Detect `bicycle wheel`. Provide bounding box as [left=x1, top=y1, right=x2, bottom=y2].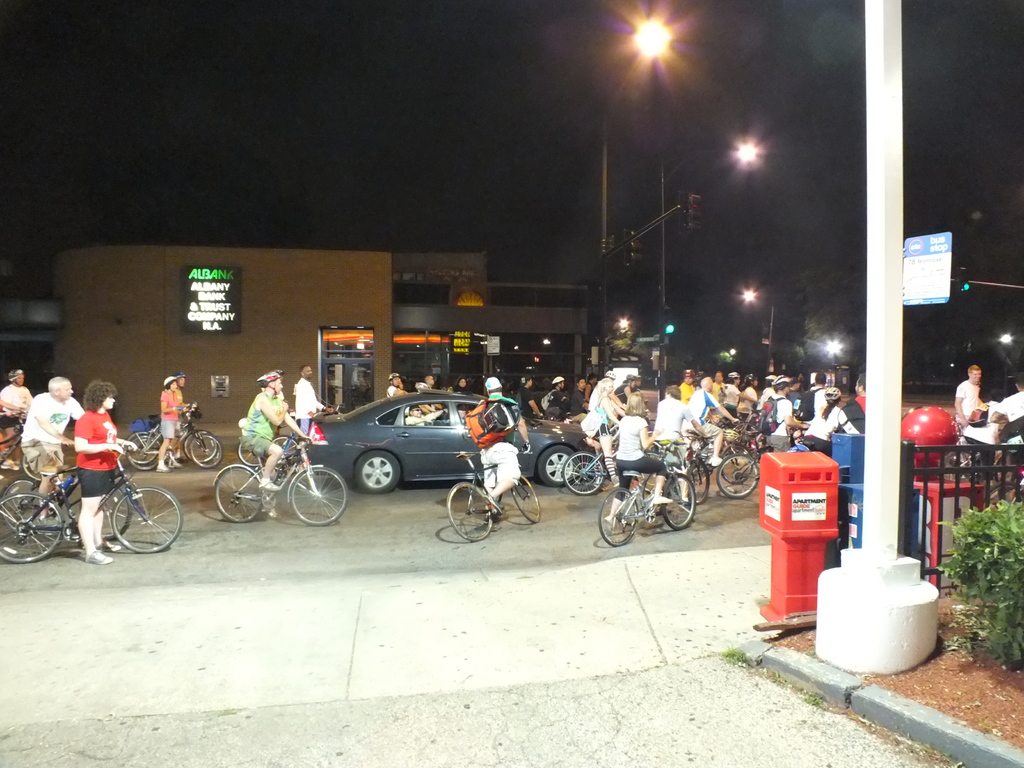
[left=184, top=426, right=216, bottom=465].
